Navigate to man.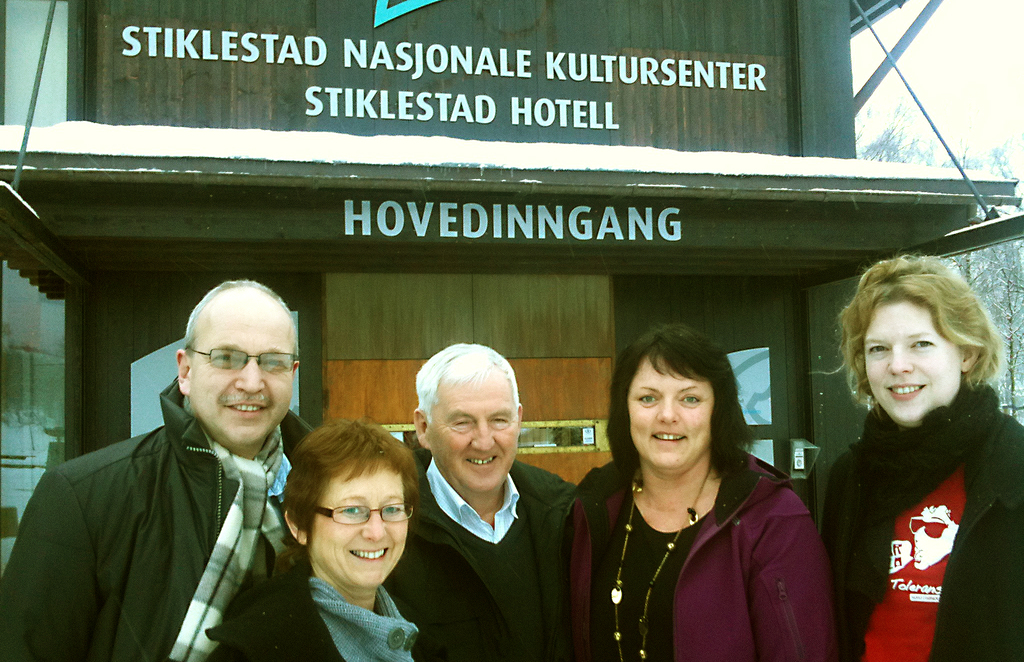
Navigation target: rect(376, 338, 575, 661).
